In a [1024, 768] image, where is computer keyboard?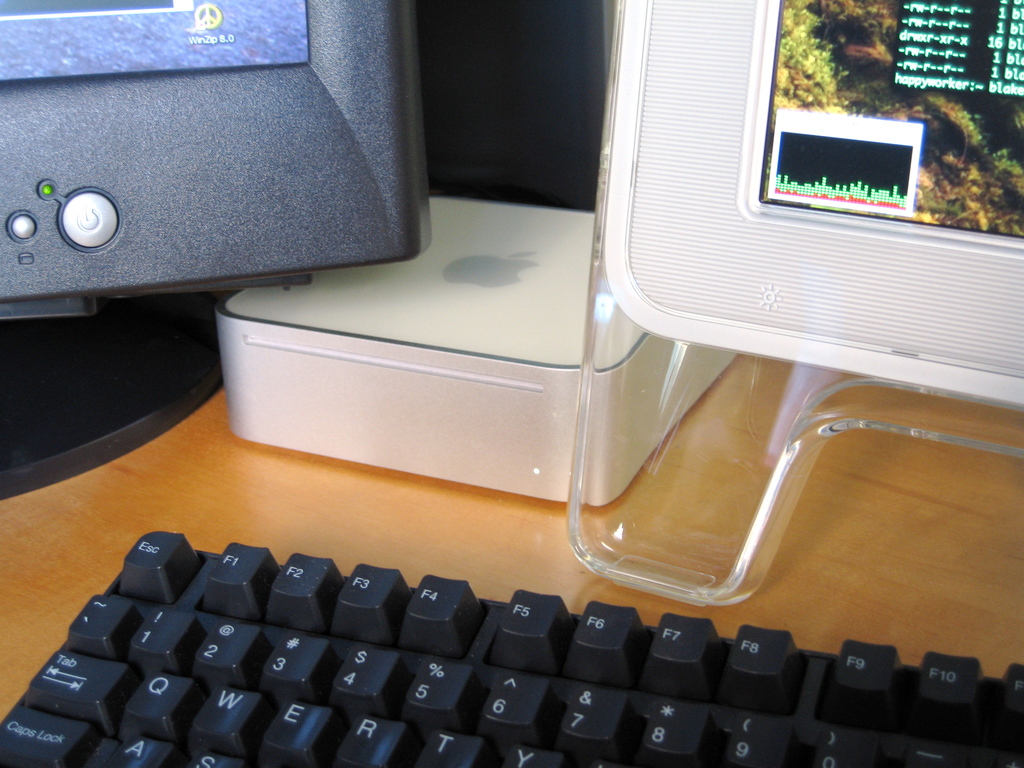
detection(0, 529, 1023, 767).
